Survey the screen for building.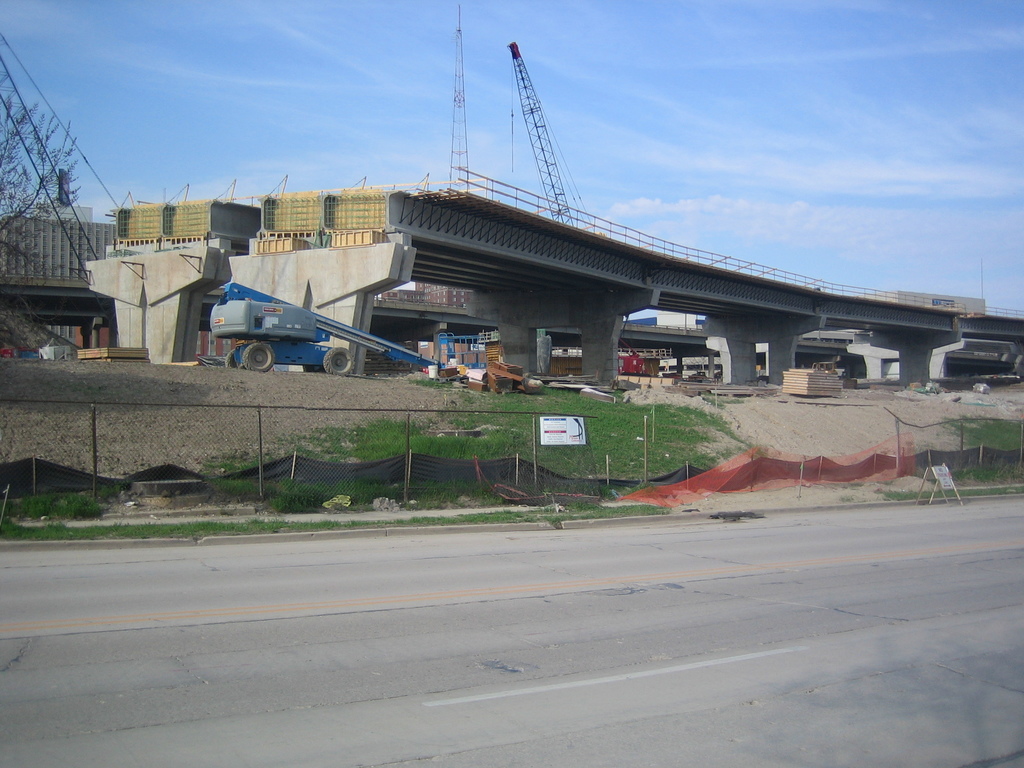
Survey found: {"left": 0, "top": 214, "right": 120, "bottom": 344}.
